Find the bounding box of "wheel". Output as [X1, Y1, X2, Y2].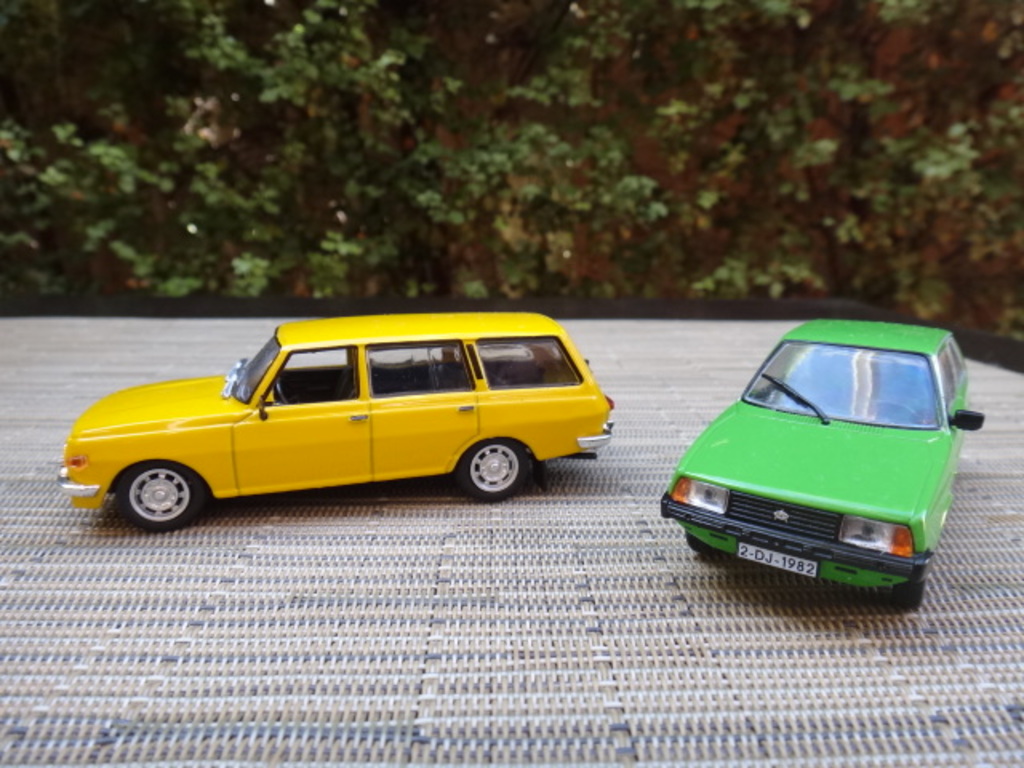
[99, 454, 194, 526].
